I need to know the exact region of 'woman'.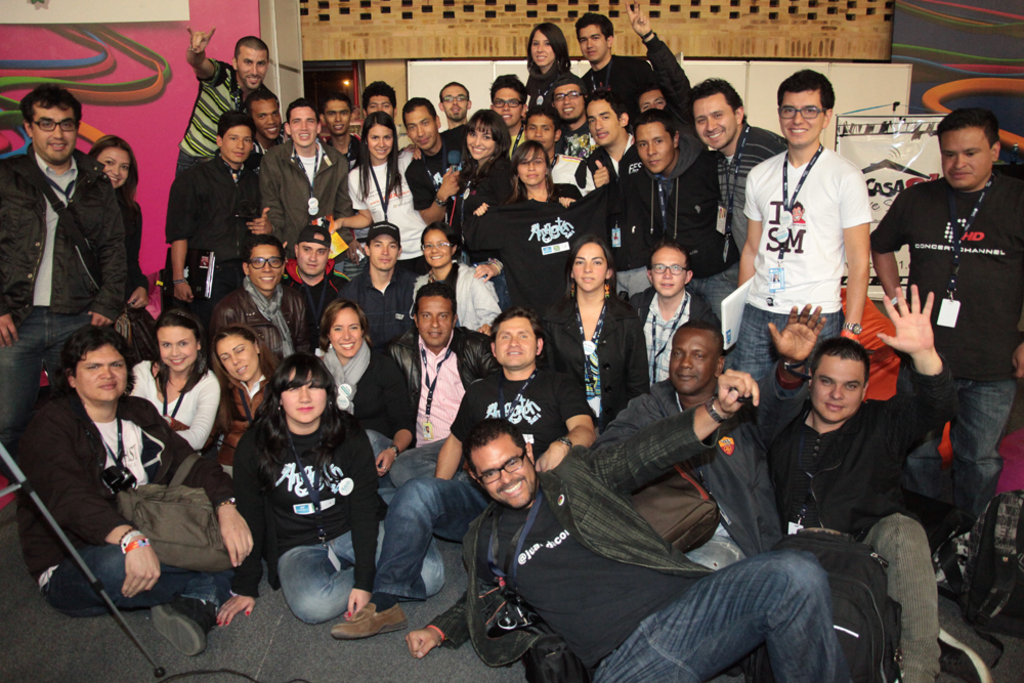
Region: x1=303, y1=291, x2=414, y2=480.
